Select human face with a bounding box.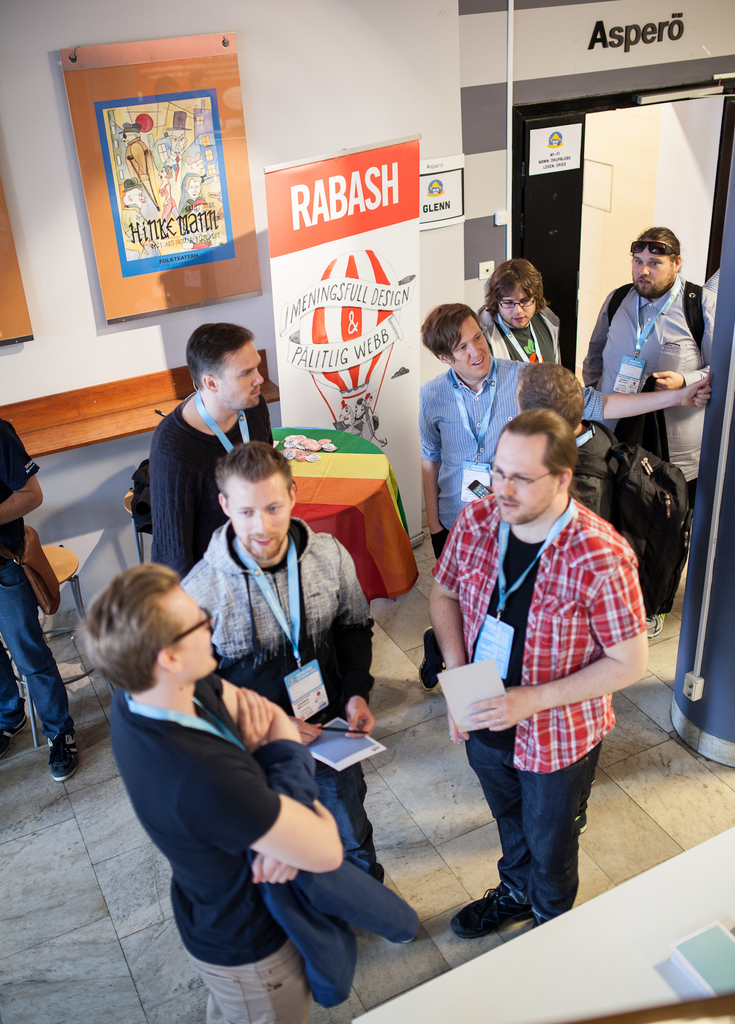
bbox=[157, 166, 169, 179].
